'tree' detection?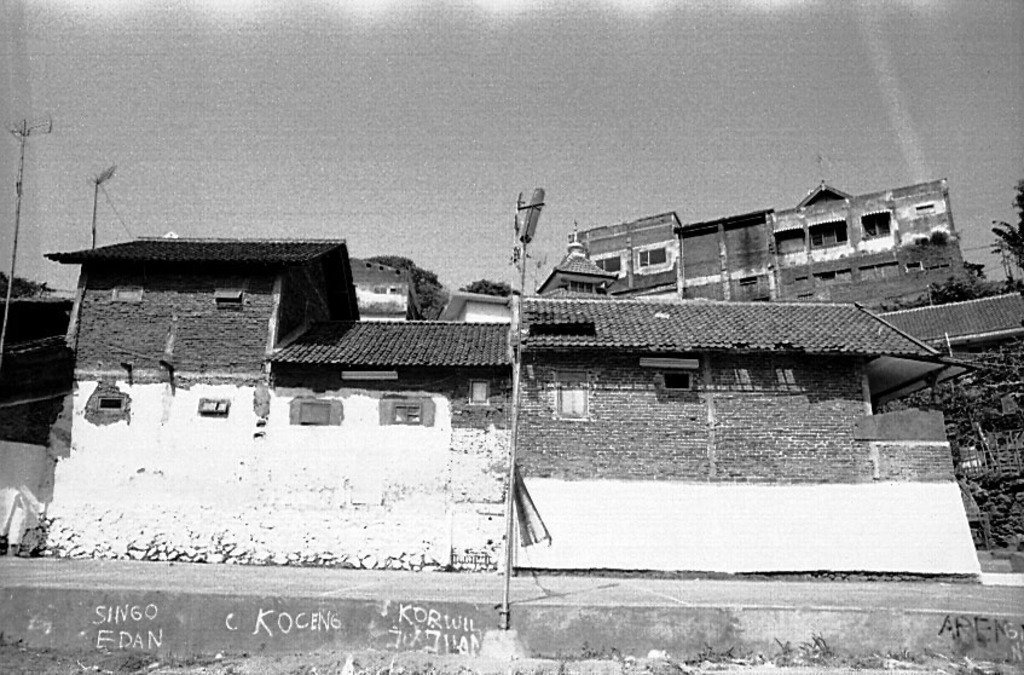
<region>463, 275, 520, 296</region>
